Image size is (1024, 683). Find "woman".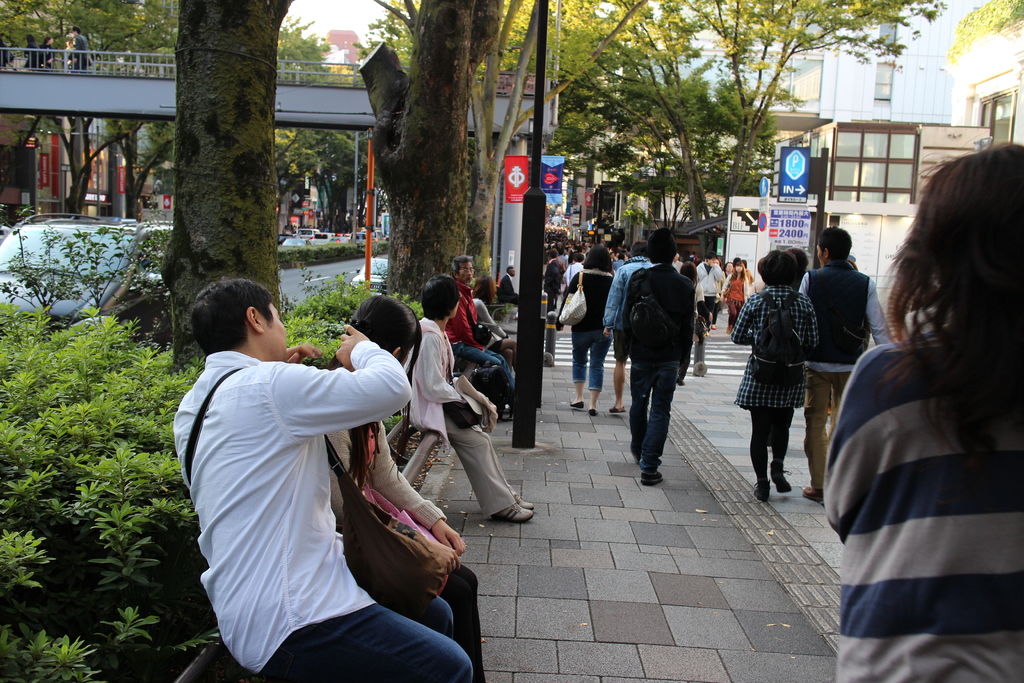
detection(400, 273, 535, 525).
